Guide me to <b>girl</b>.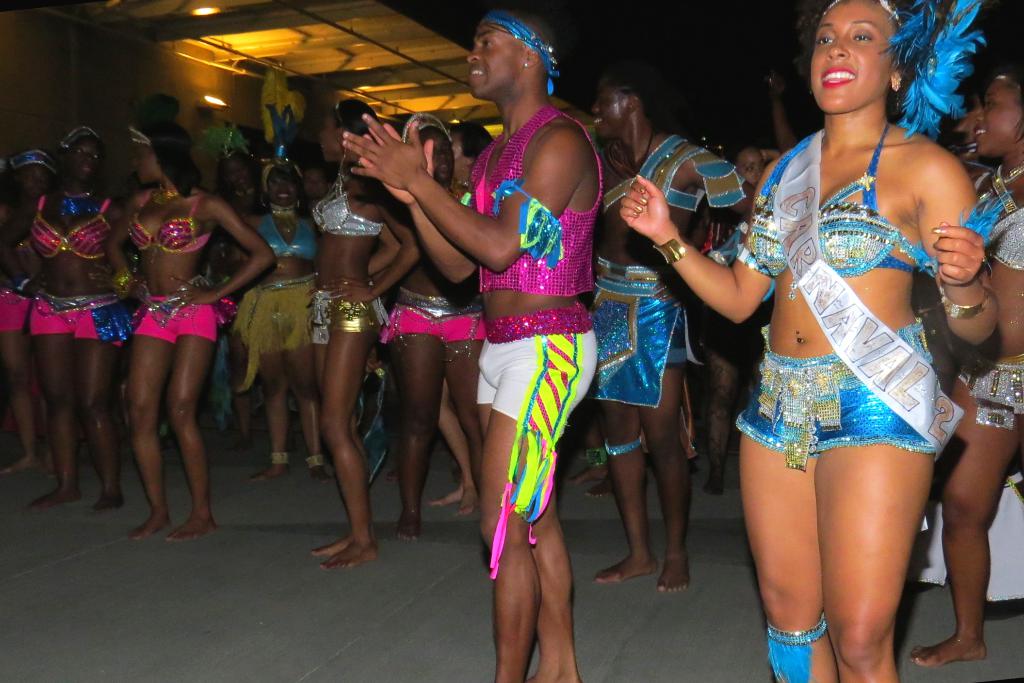
Guidance: {"x1": 0, "y1": 118, "x2": 130, "y2": 513}.
